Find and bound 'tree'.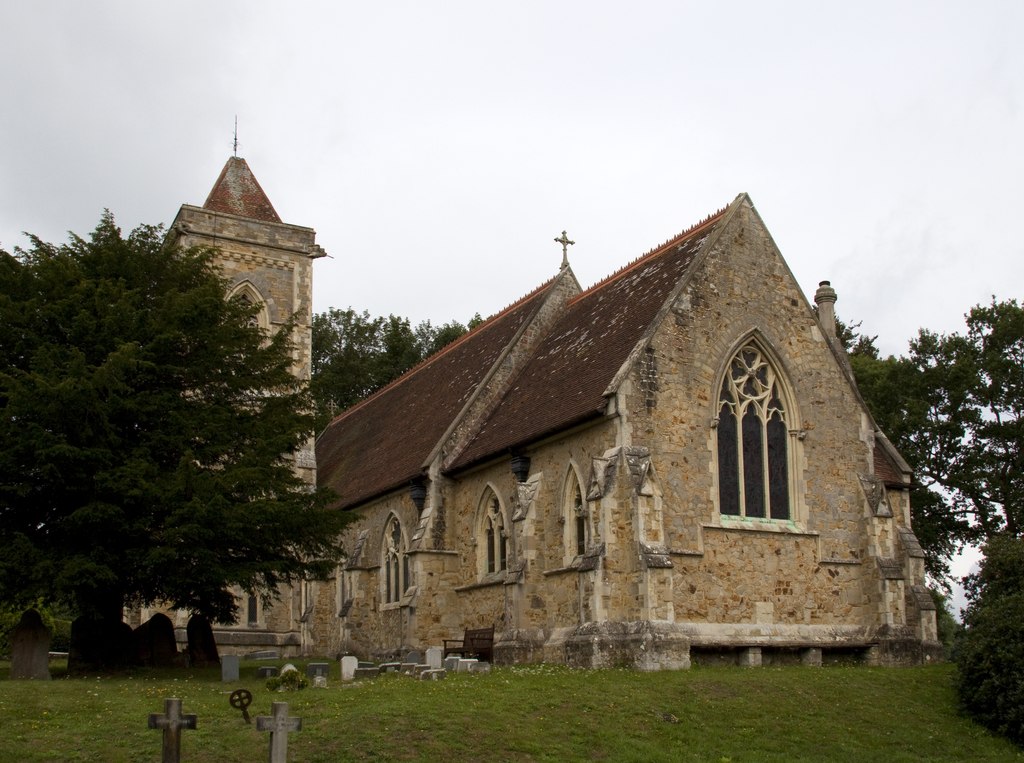
Bound: bbox(948, 525, 1023, 744).
